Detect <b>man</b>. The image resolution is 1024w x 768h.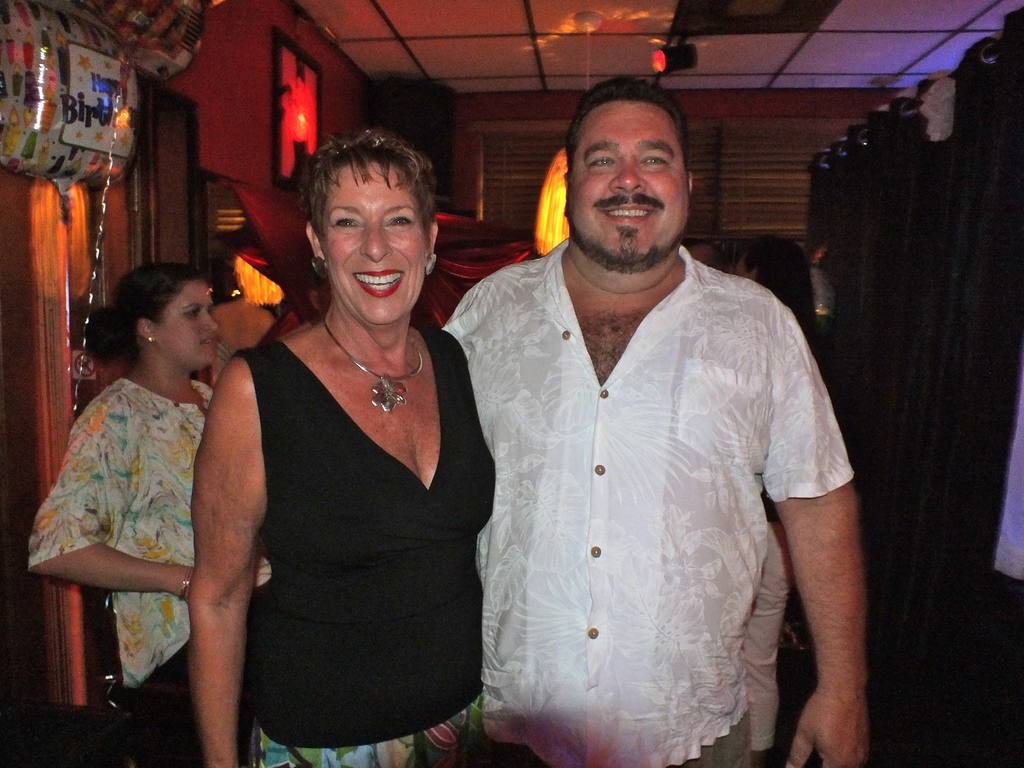
454 78 870 765.
